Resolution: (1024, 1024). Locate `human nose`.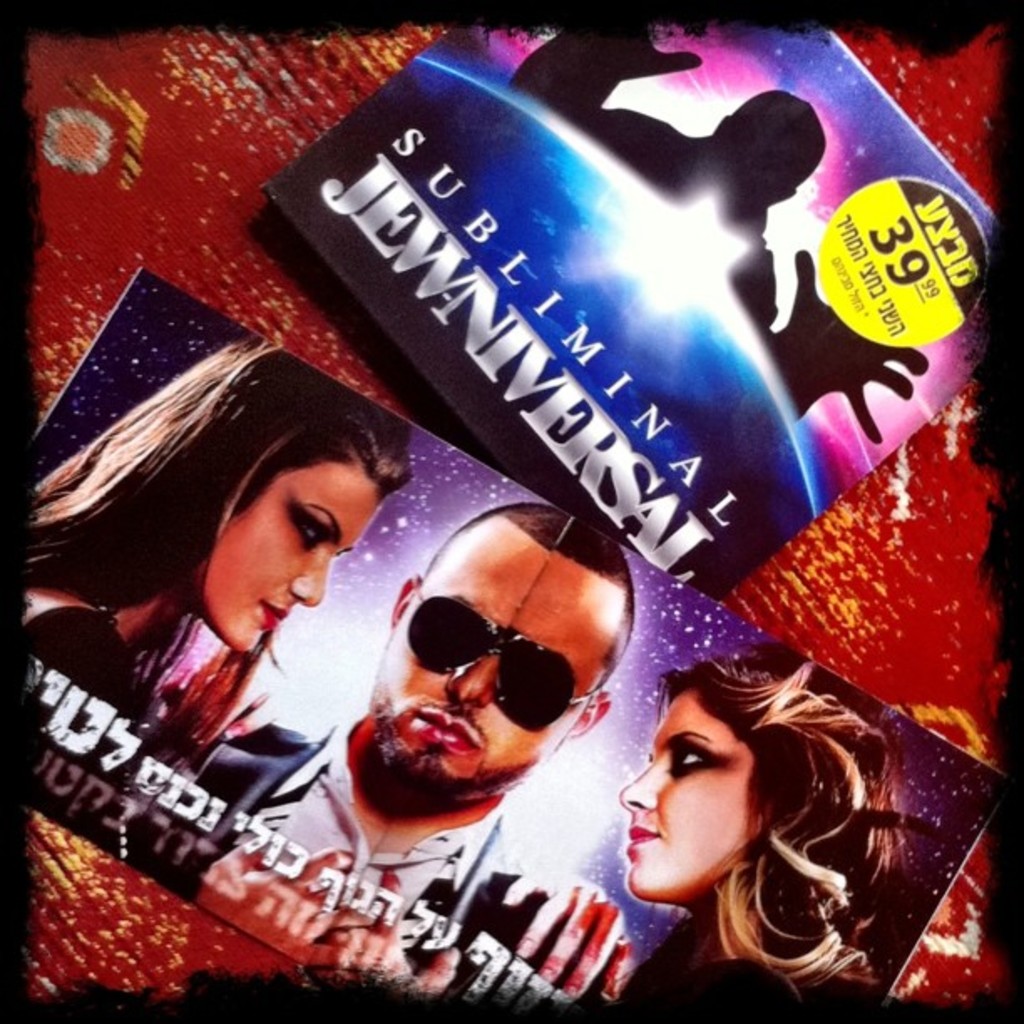
rect(291, 554, 335, 606).
